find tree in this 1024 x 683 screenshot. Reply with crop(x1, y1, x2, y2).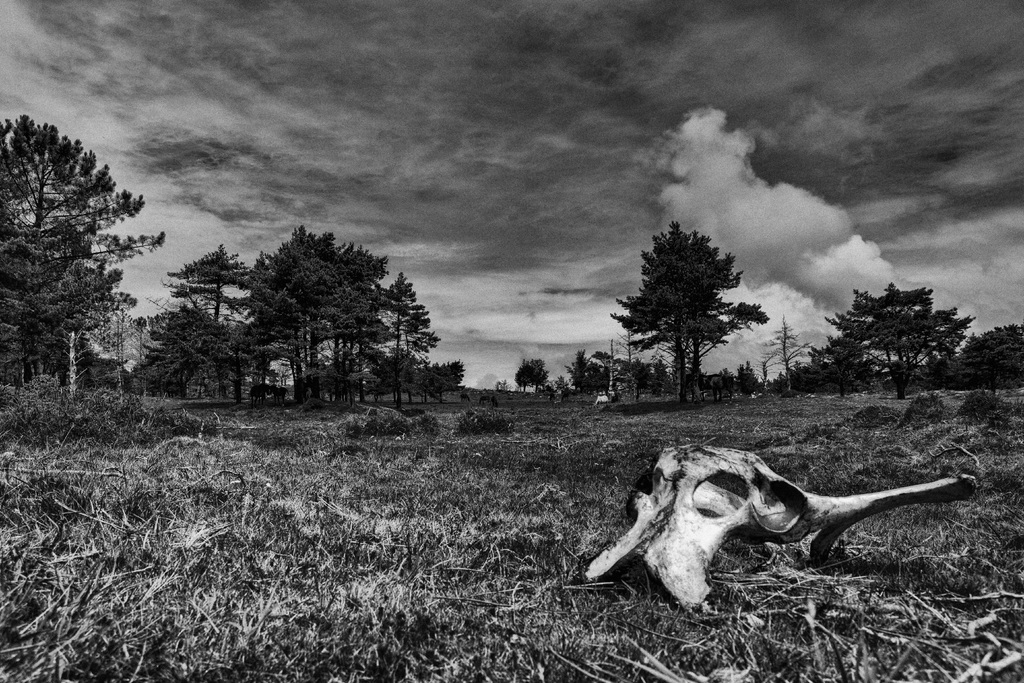
crop(606, 219, 769, 399).
